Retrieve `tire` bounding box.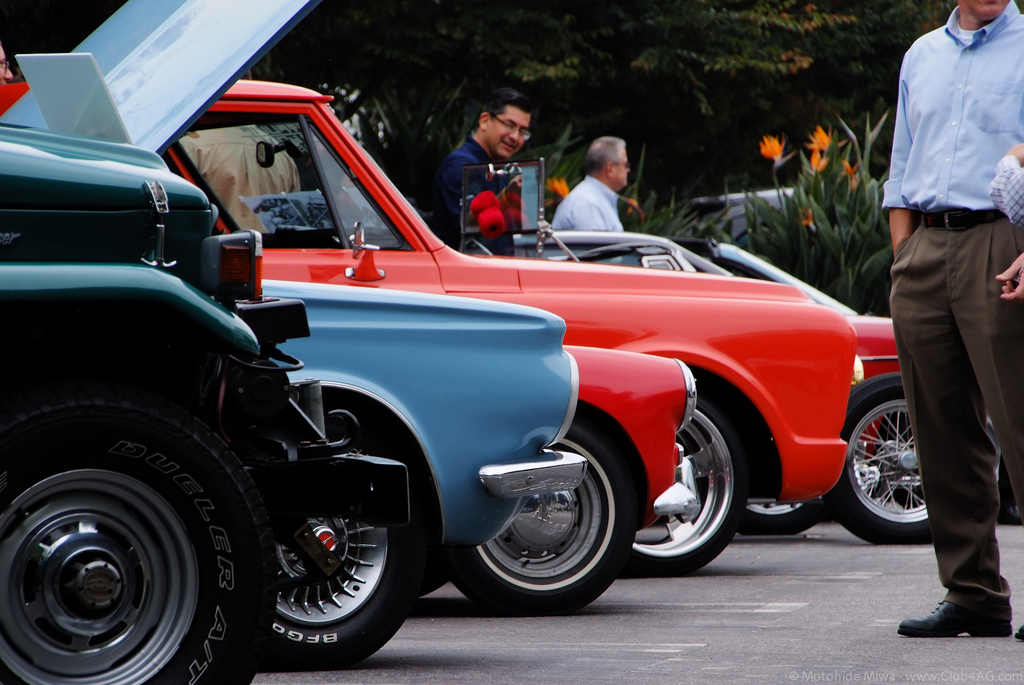
Bounding box: [x1=454, y1=402, x2=636, y2=615].
